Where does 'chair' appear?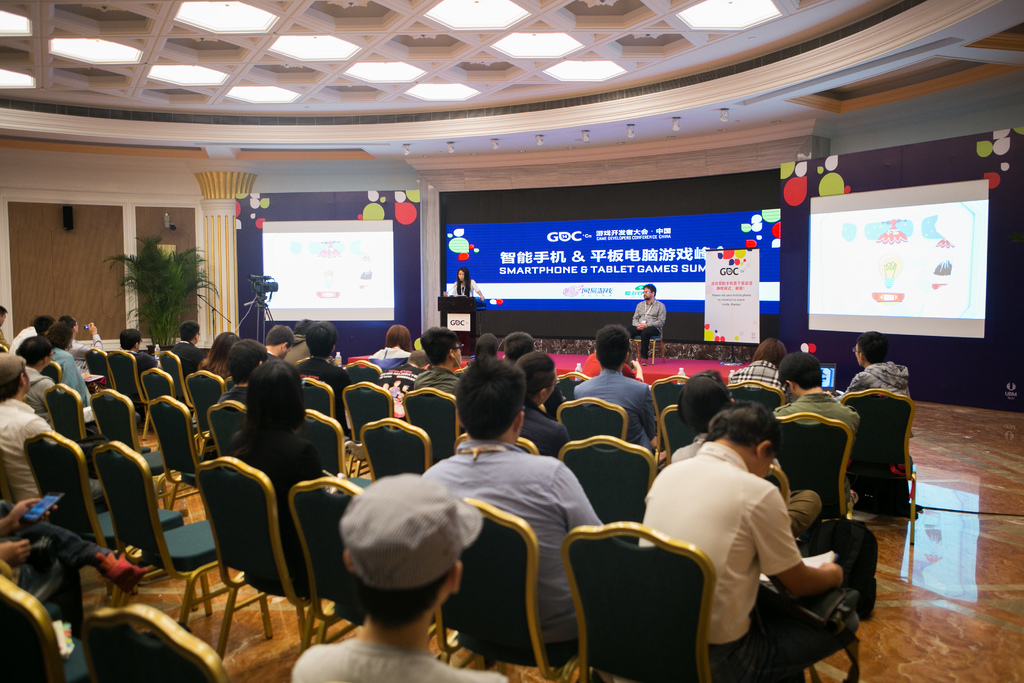
Appears at 723/383/780/414.
